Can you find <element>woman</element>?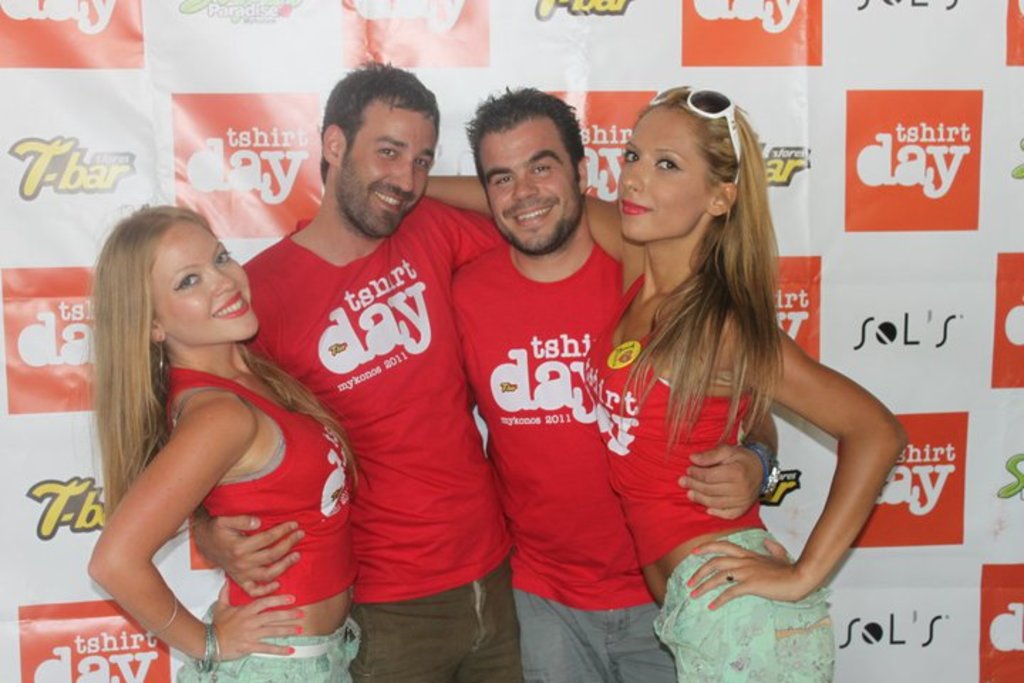
Yes, bounding box: x1=68 y1=185 x2=354 y2=677.
